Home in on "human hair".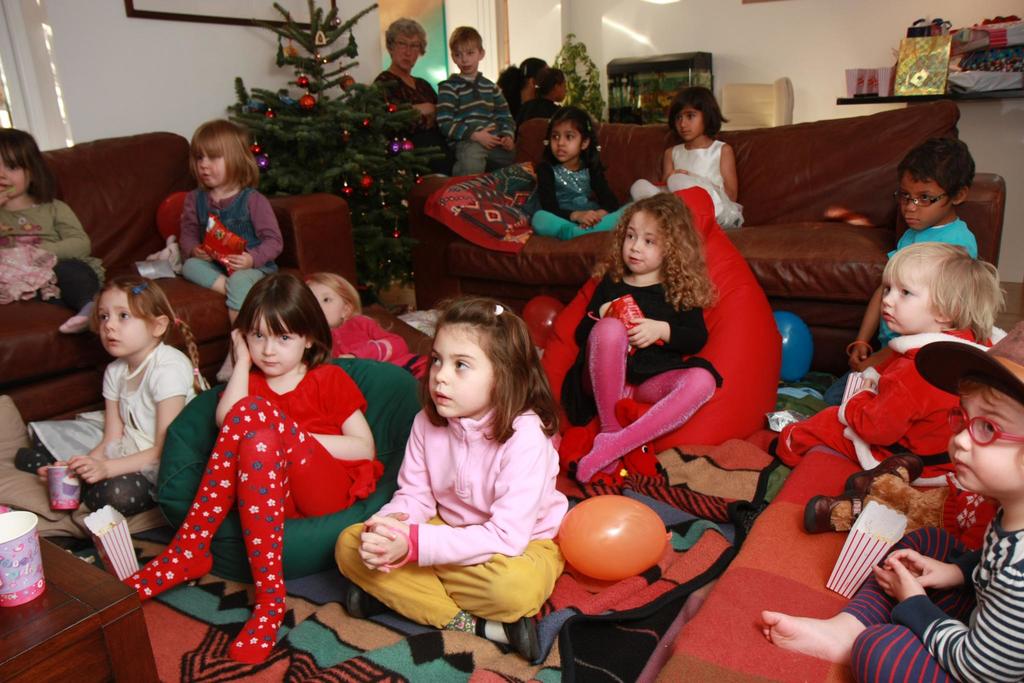
Homed in at x1=383, y1=15, x2=428, y2=60.
